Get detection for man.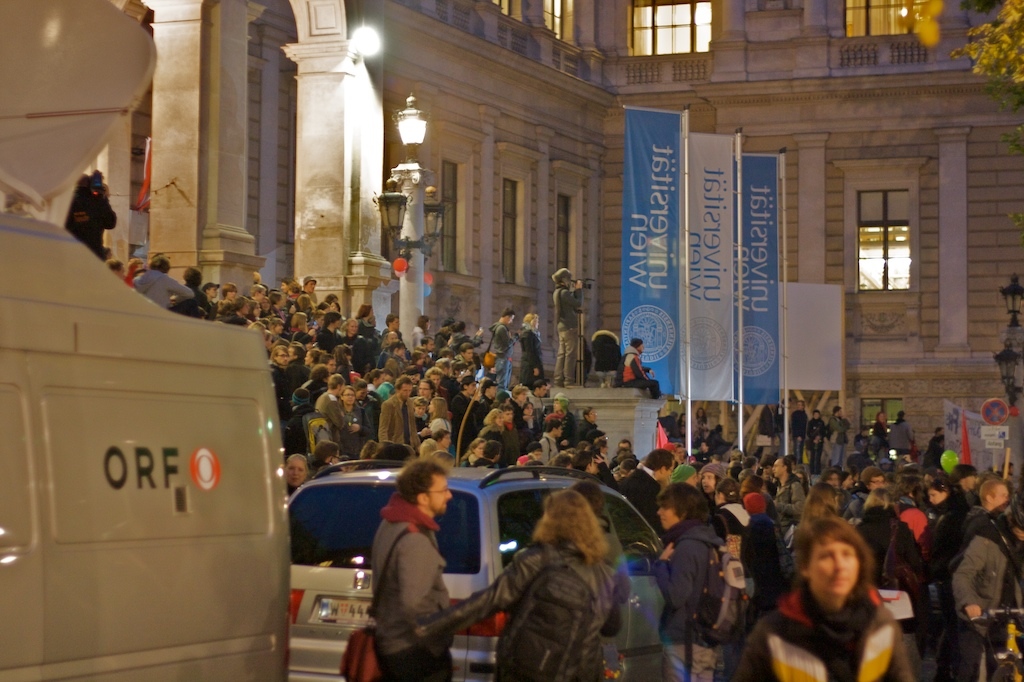
Detection: l=807, t=409, r=827, b=476.
